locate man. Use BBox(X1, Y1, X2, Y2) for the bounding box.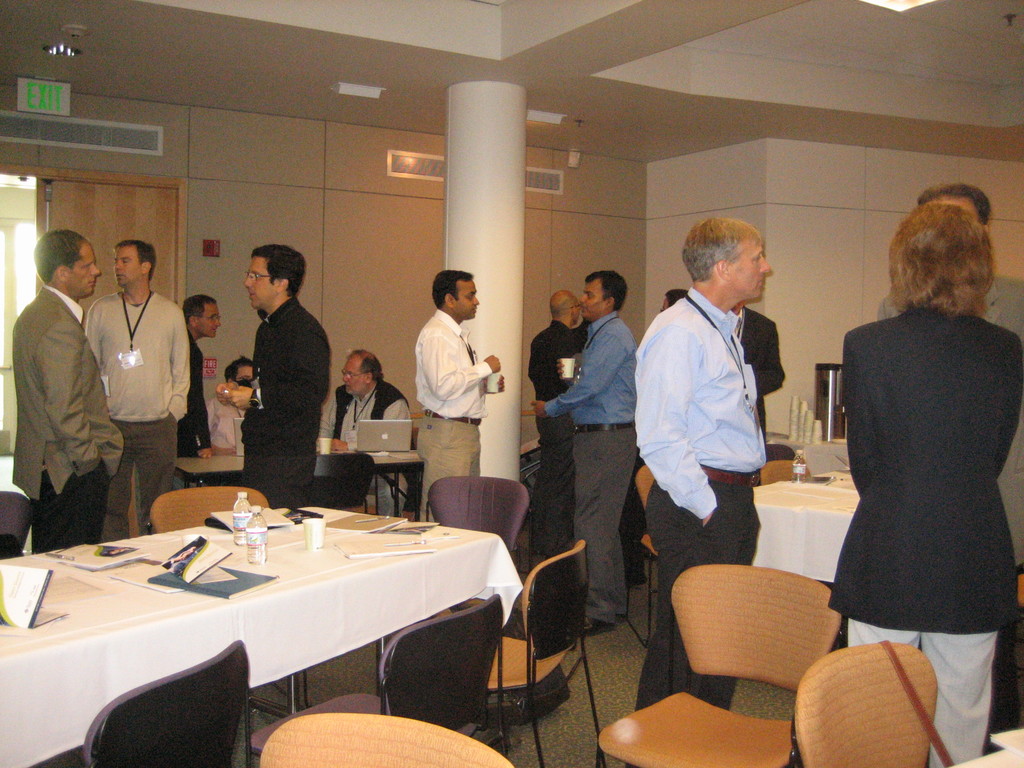
BBox(531, 290, 581, 564).
